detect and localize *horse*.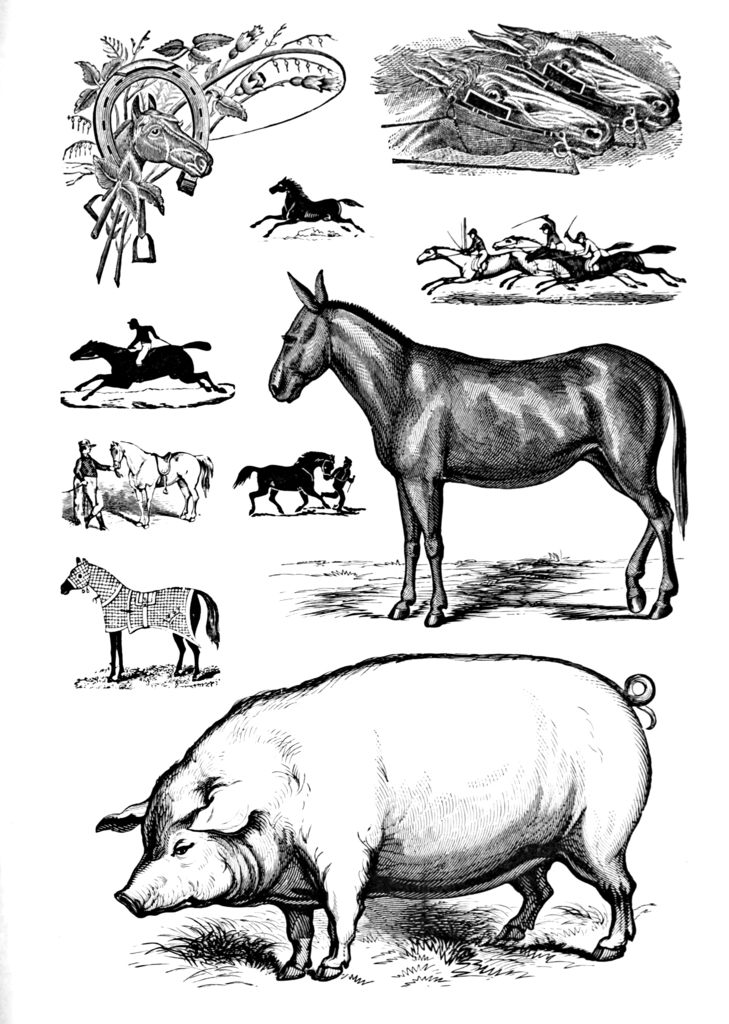
Localized at [521,244,687,293].
